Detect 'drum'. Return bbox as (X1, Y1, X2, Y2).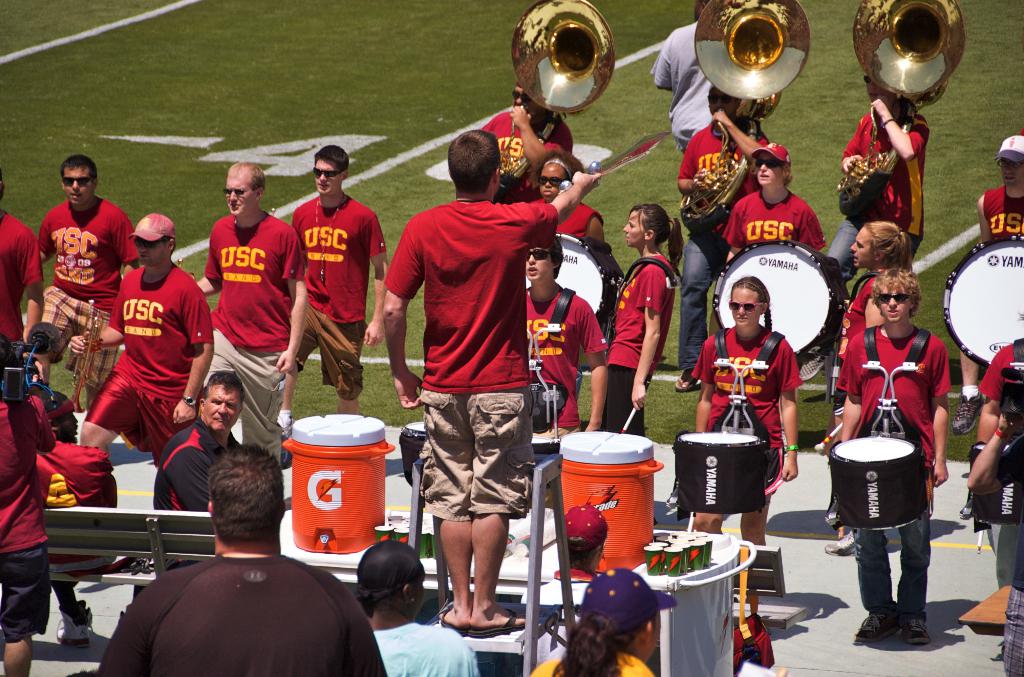
(531, 433, 556, 487).
